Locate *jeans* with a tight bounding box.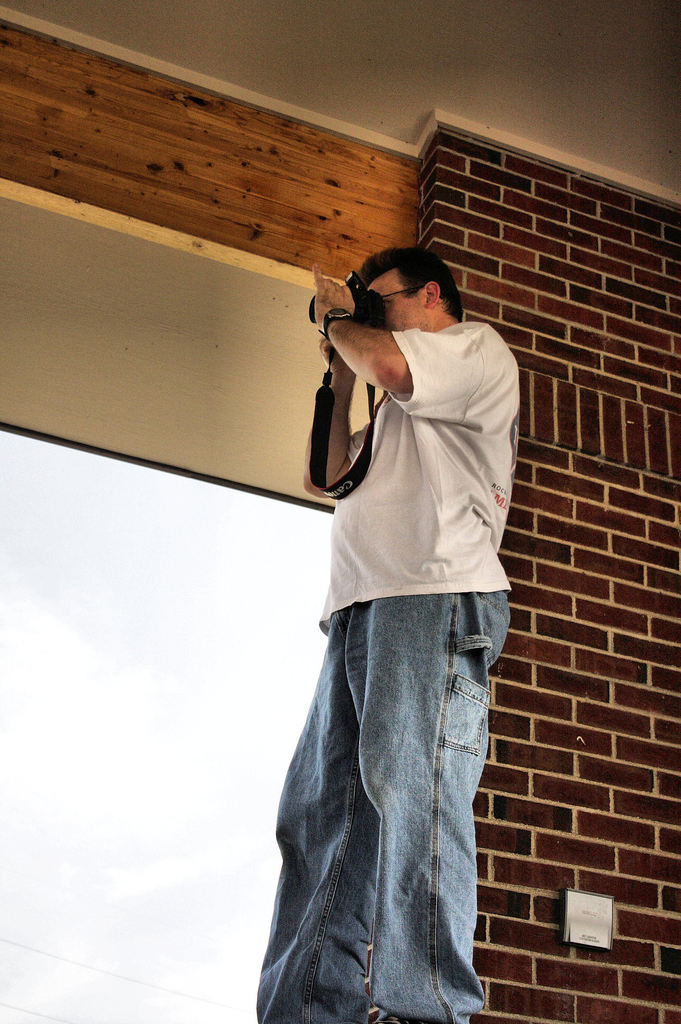
bbox(251, 585, 512, 1023).
